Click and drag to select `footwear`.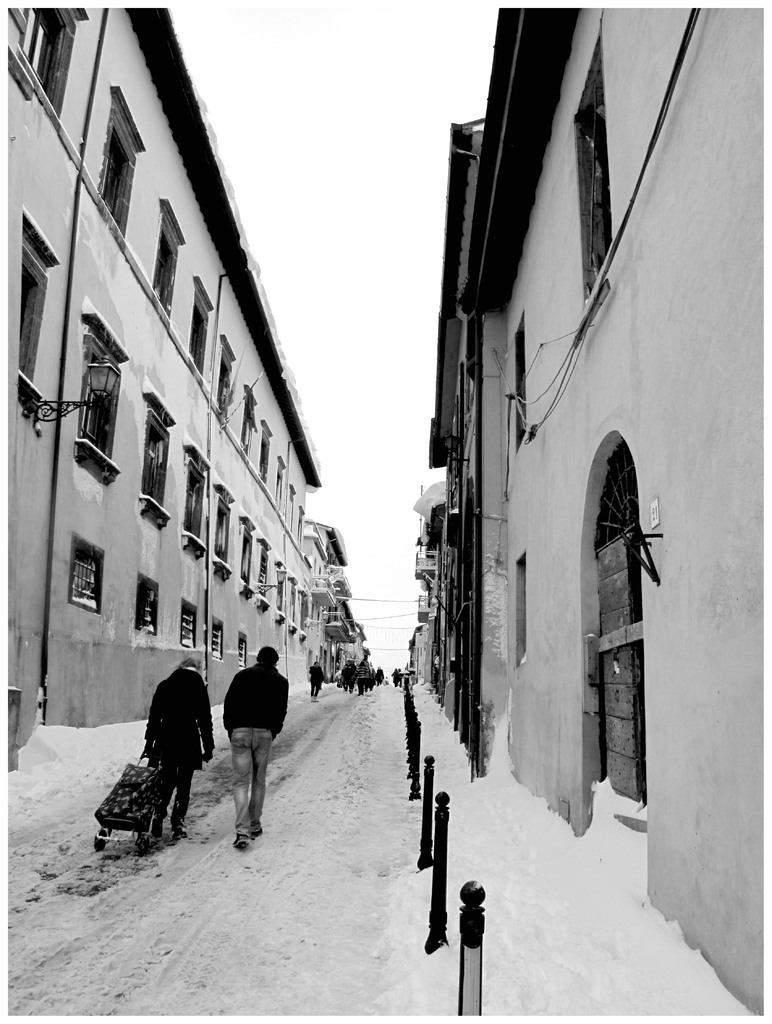
Selection: 175/825/191/841.
